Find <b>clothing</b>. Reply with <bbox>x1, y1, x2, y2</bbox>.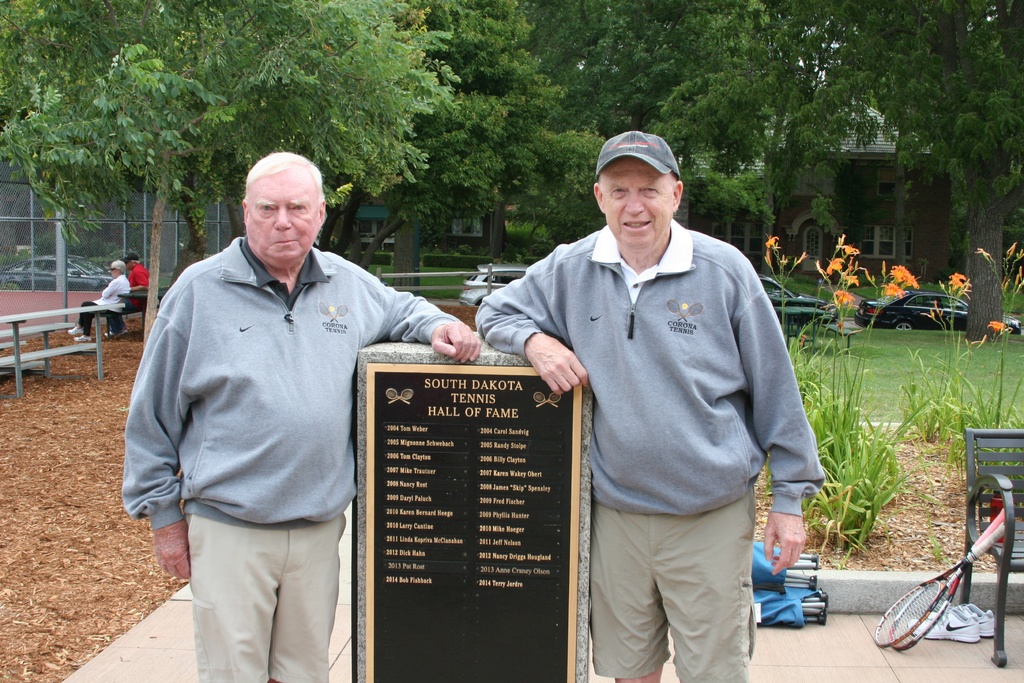
<bbox>113, 266, 147, 332</bbox>.
